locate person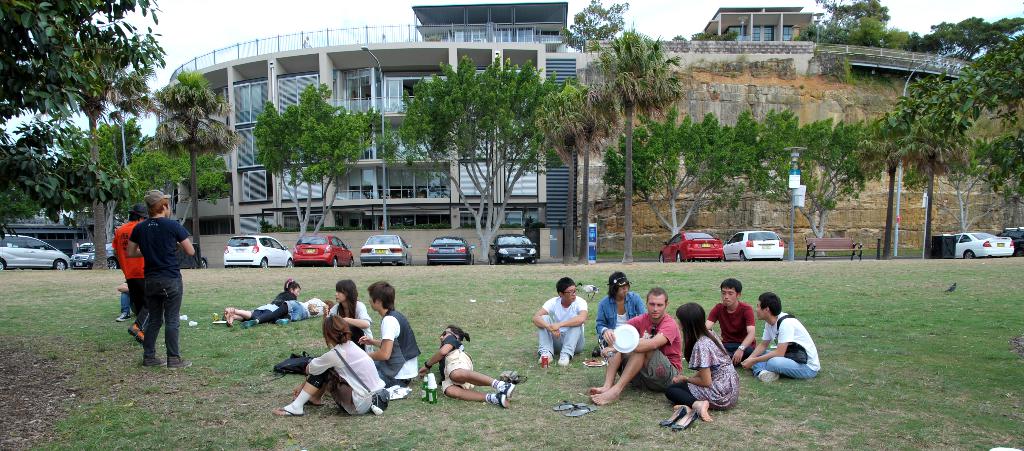
bbox(124, 207, 150, 336)
